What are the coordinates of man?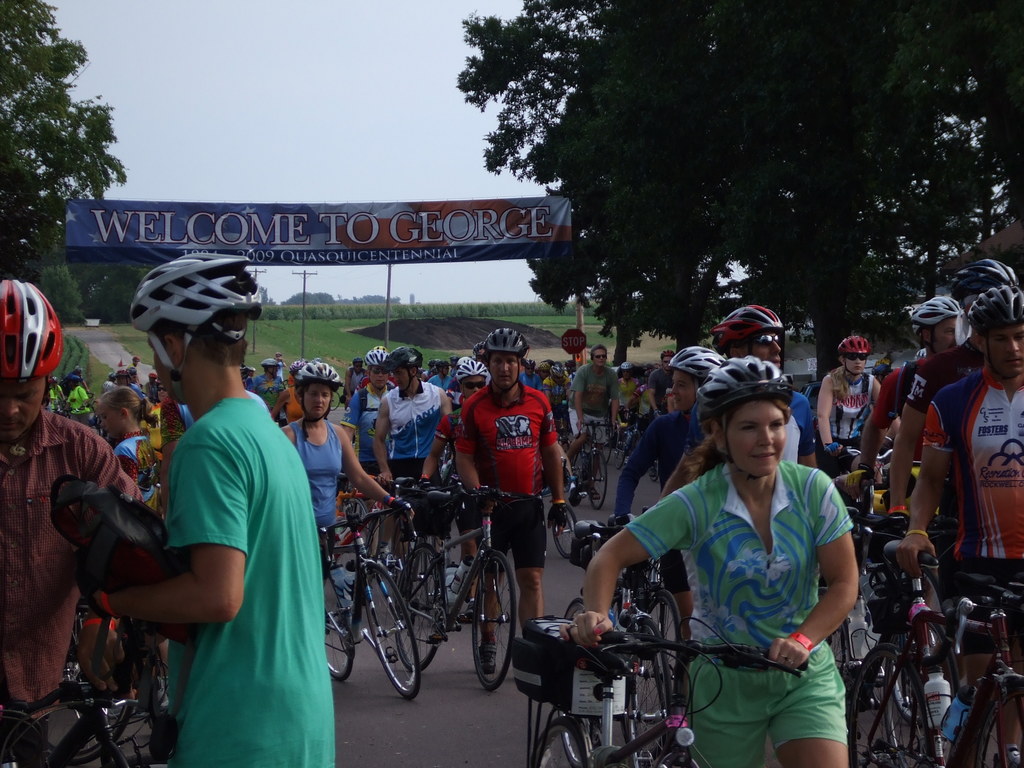
box=[0, 275, 141, 753].
